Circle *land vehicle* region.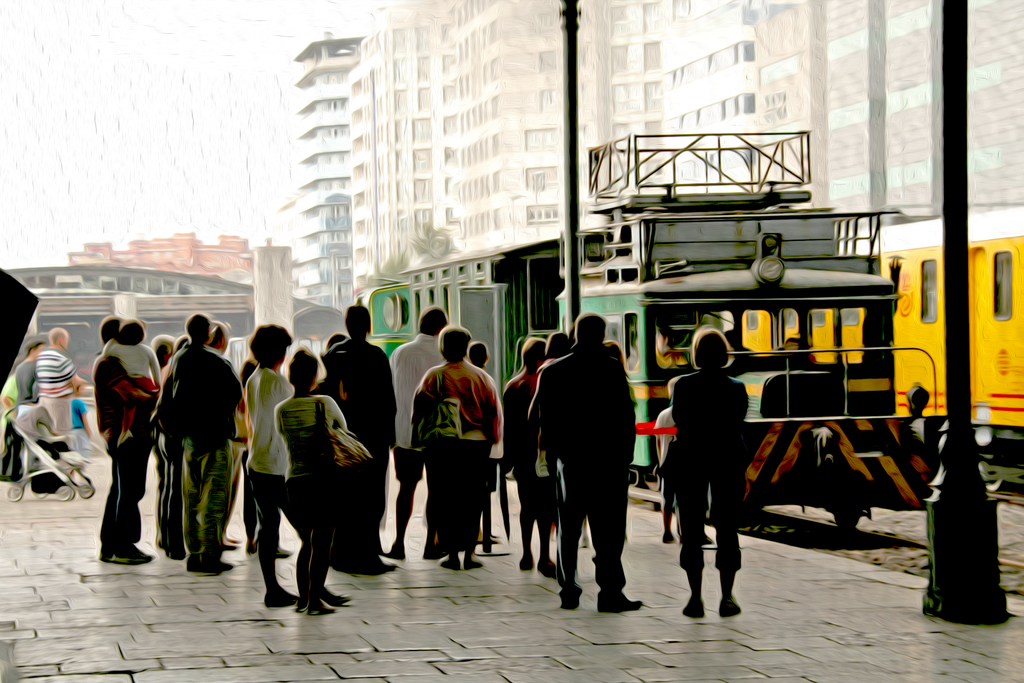
Region: 739:201:1023:441.
